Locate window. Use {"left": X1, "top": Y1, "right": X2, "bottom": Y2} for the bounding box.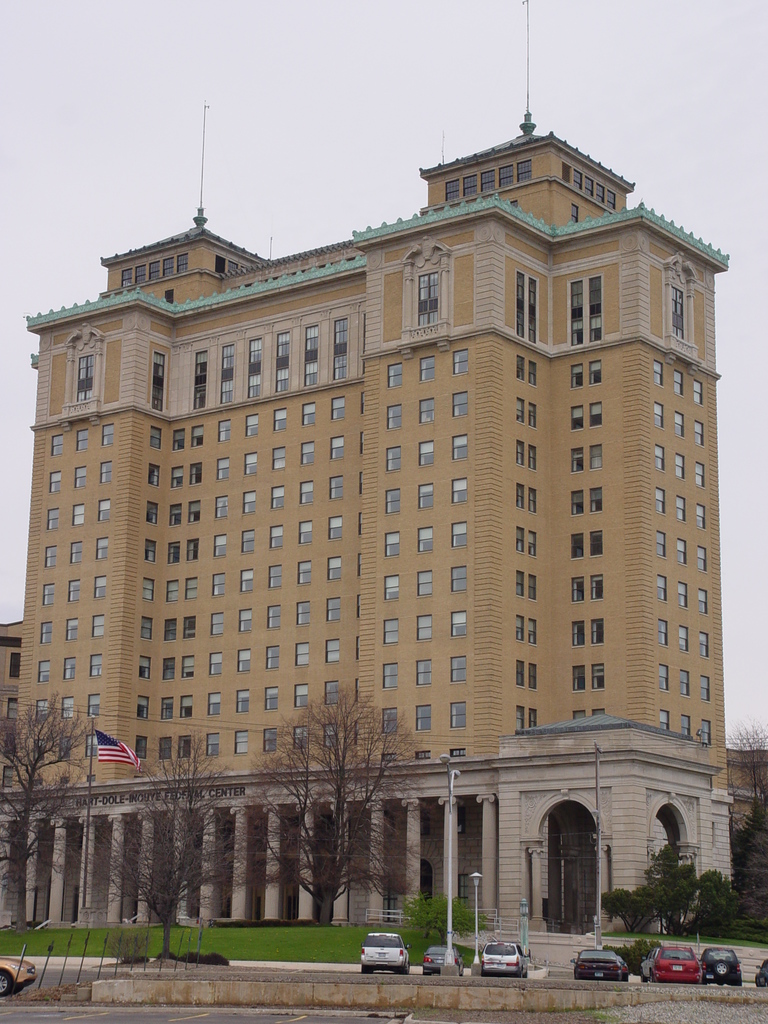
{"left": 515, "top": 483, "right": 525, "bottom": 509}.
